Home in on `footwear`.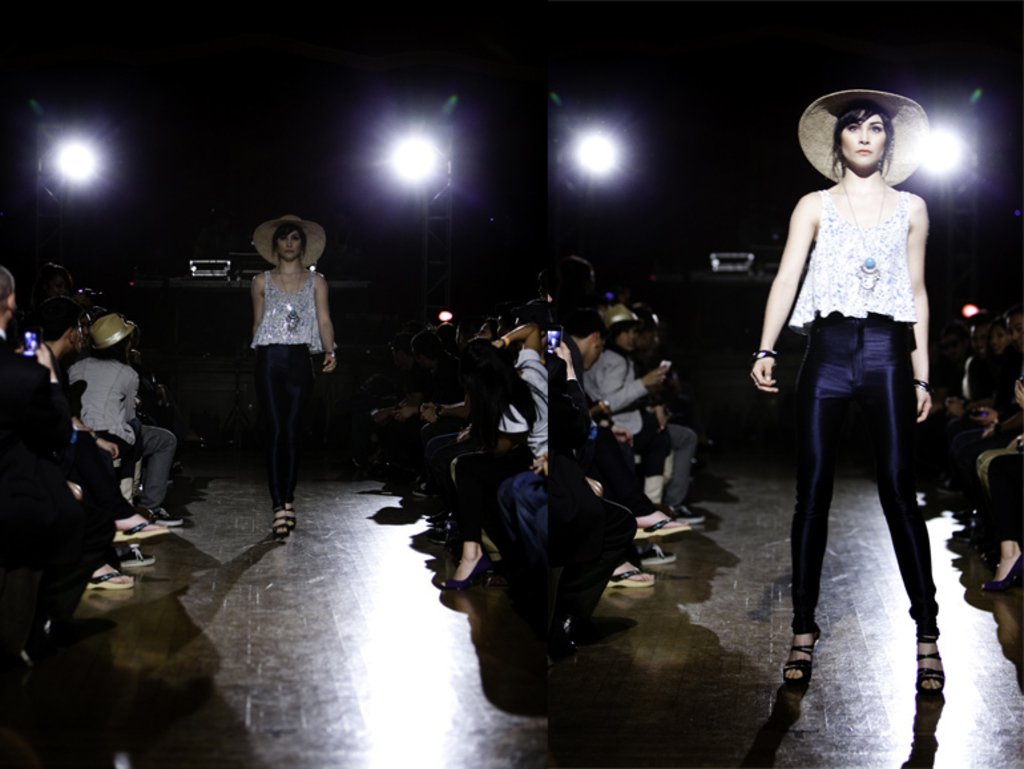
Homed in at 452,540,487,585.
